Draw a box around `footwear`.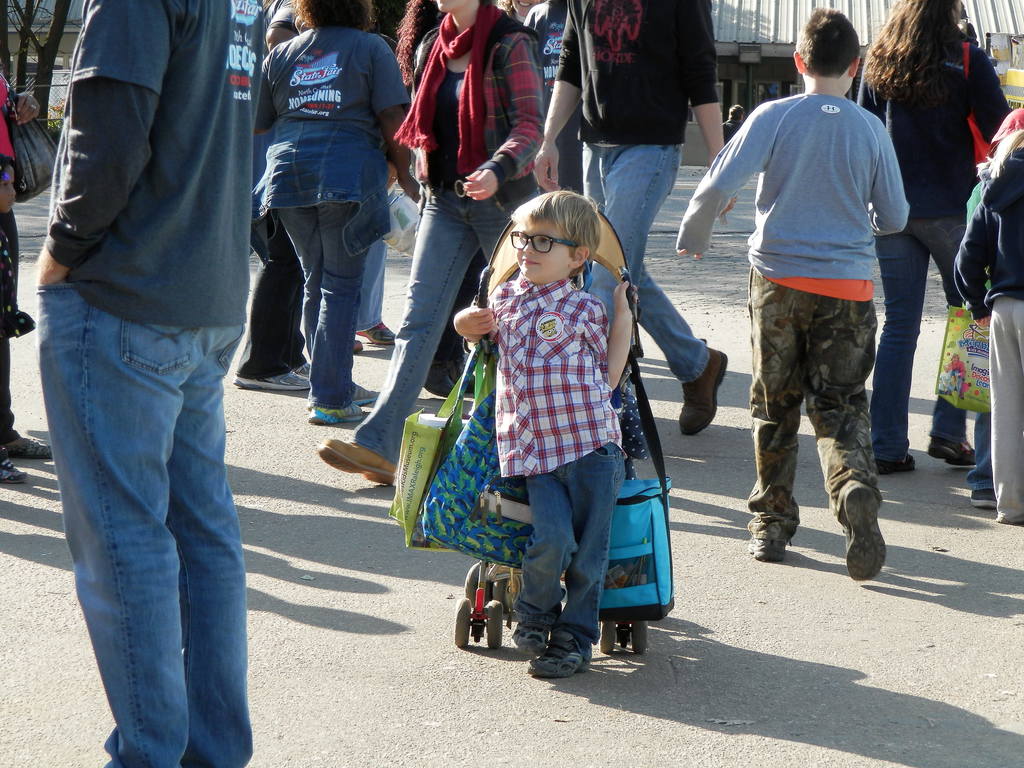
bbox(926, 435, 977, 467).
